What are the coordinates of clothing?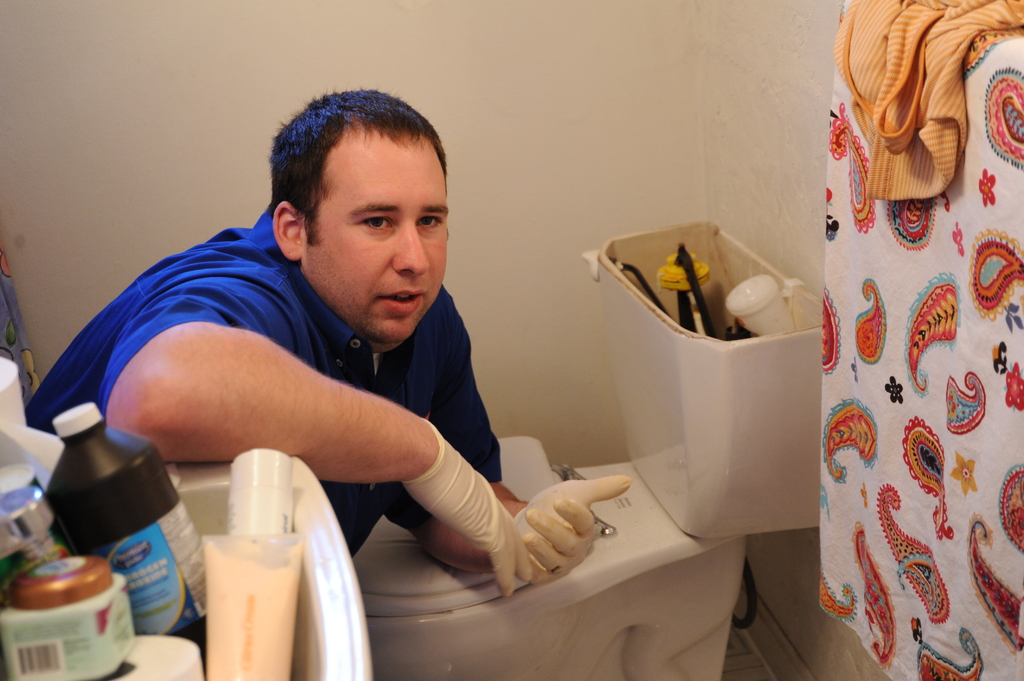
x1=831, y1=0, x2=1023, y2=198.
